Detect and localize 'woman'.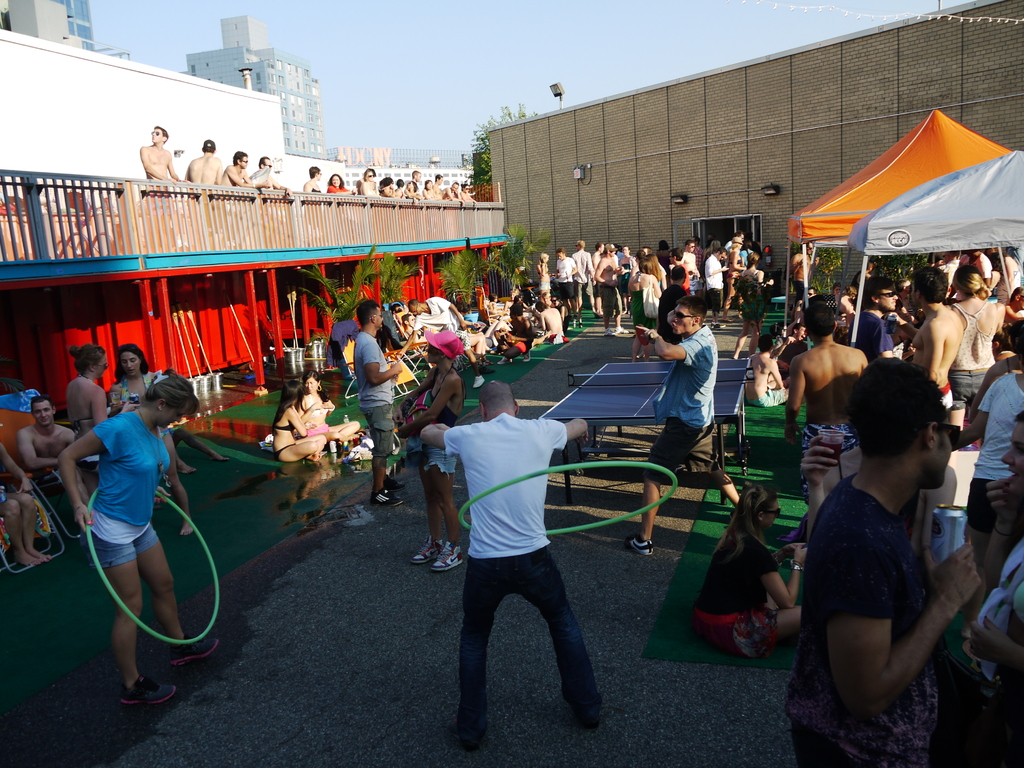
Localized at 66, 342, 115, 490.
